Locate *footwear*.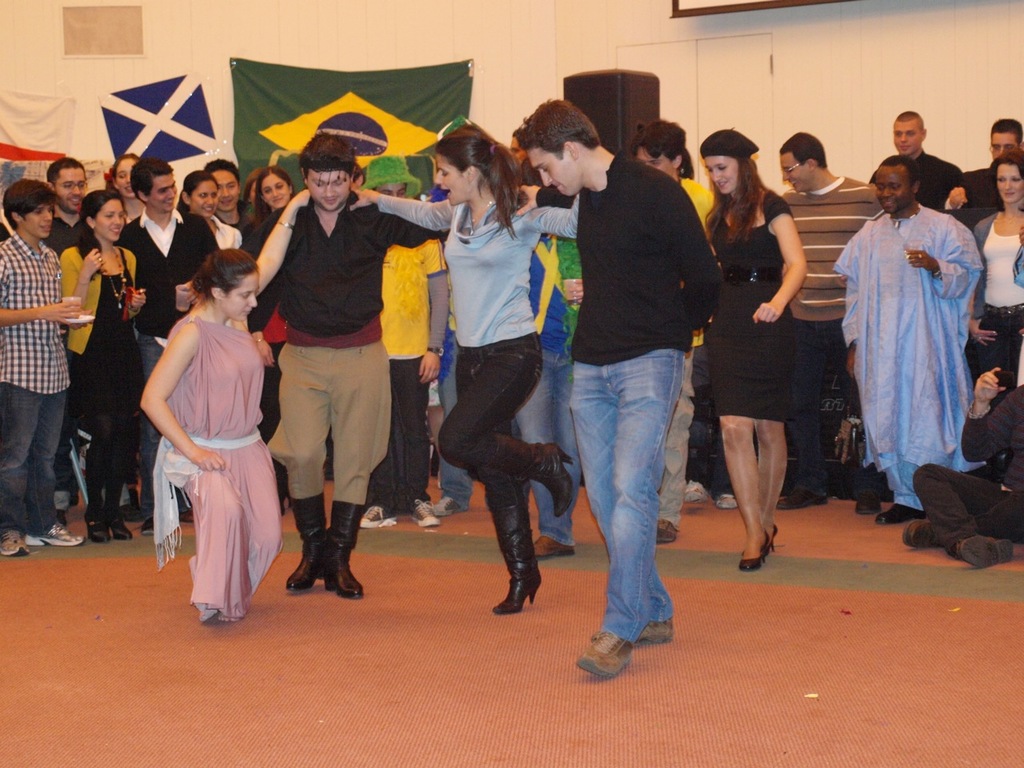
Bounding box: <region>546, 438, 578, 518</region>.
